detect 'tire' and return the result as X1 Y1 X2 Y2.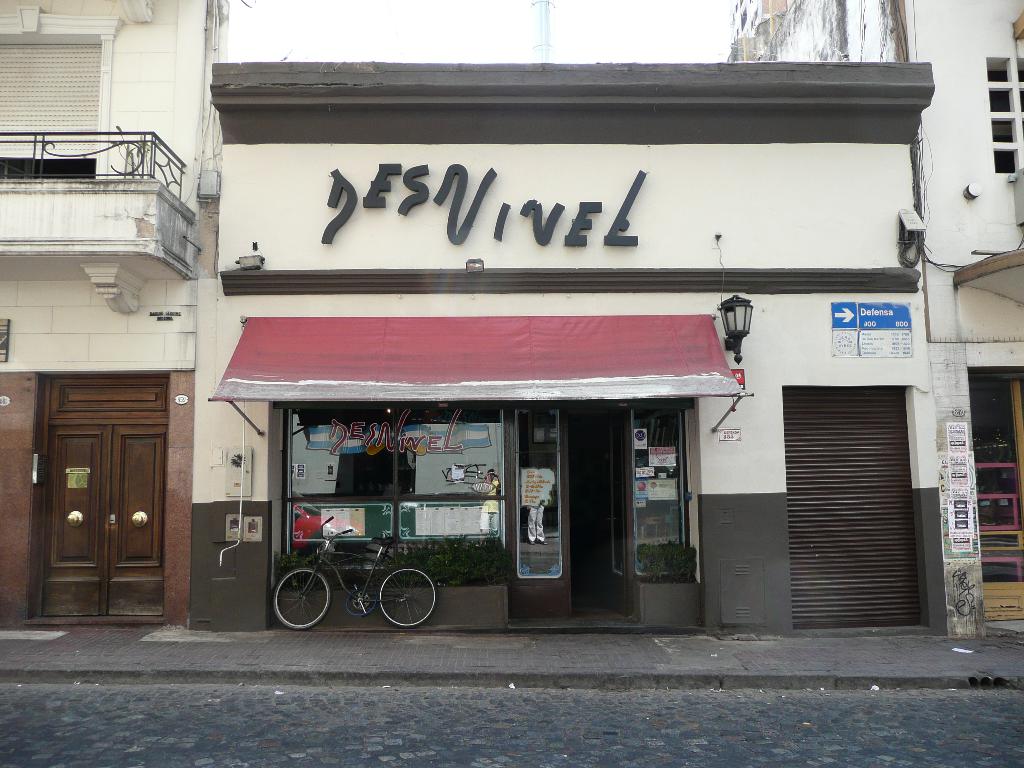
359 563 435 638.
